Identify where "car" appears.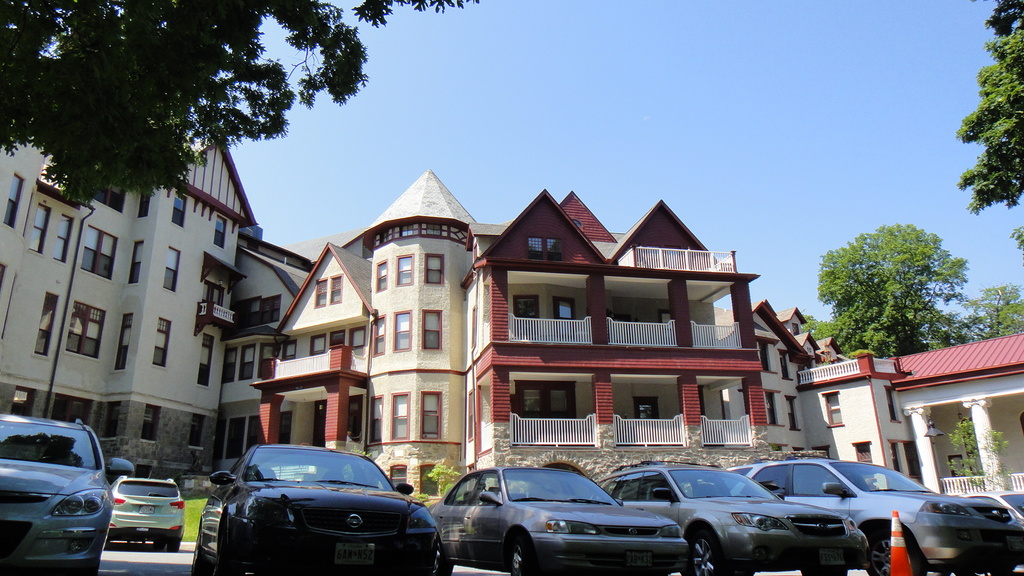
Appears at l=189, t=441, r=452, b=575.
